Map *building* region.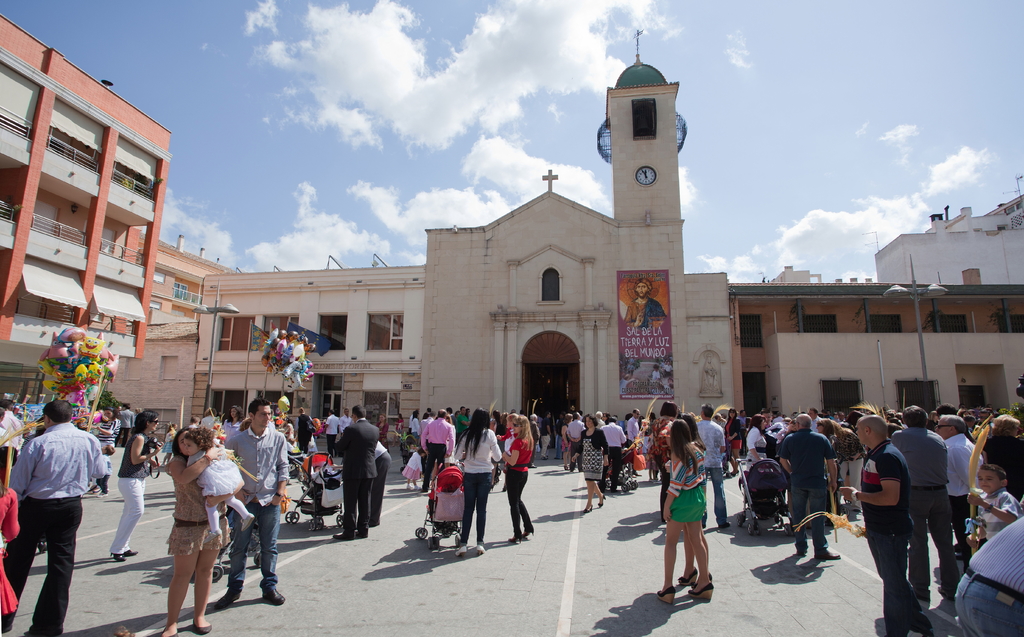
Mapped to [x1=0, y1=15, x2=174, y2=400].
